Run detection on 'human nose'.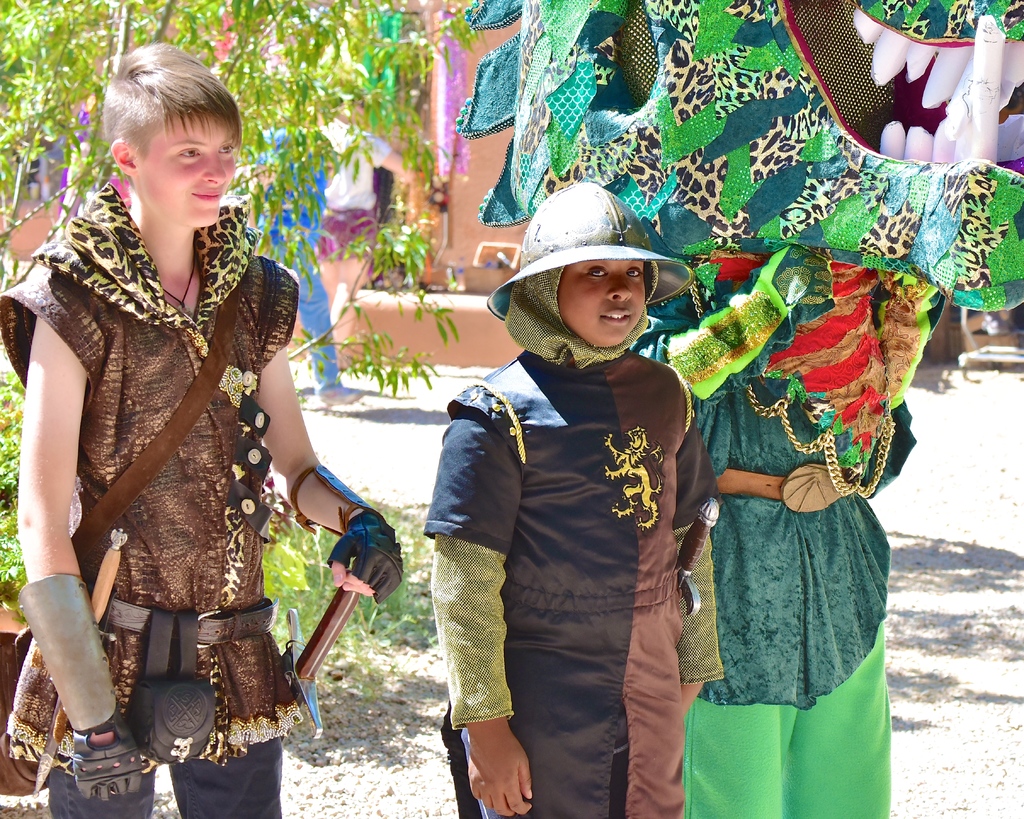
Result: 607, 274, 633, 301.
